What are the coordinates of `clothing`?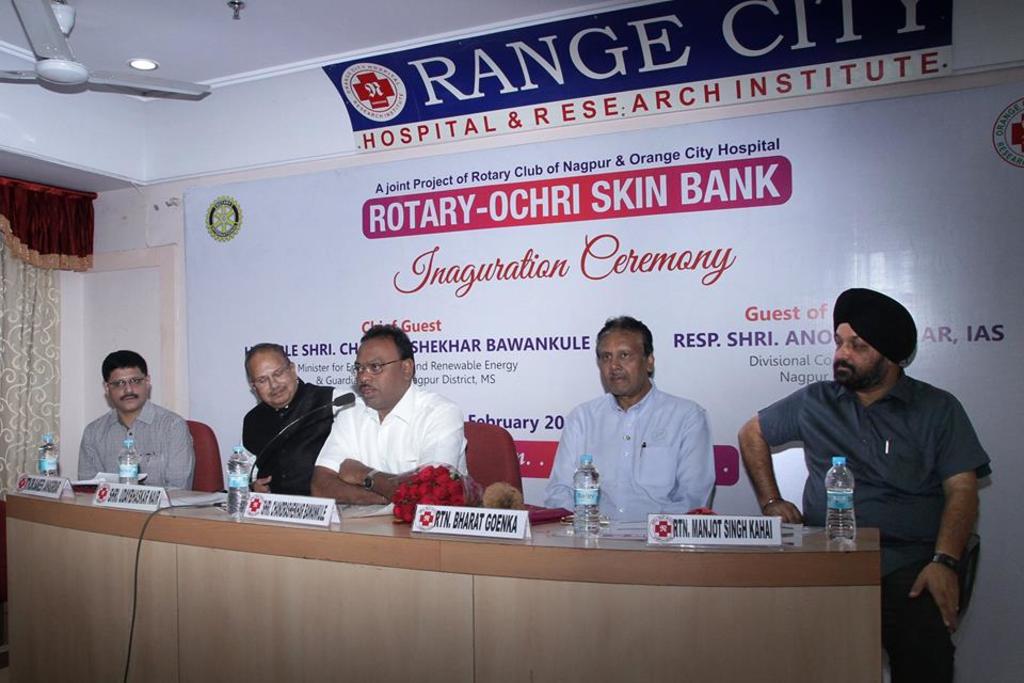
box(240, 379, 358, 498).
